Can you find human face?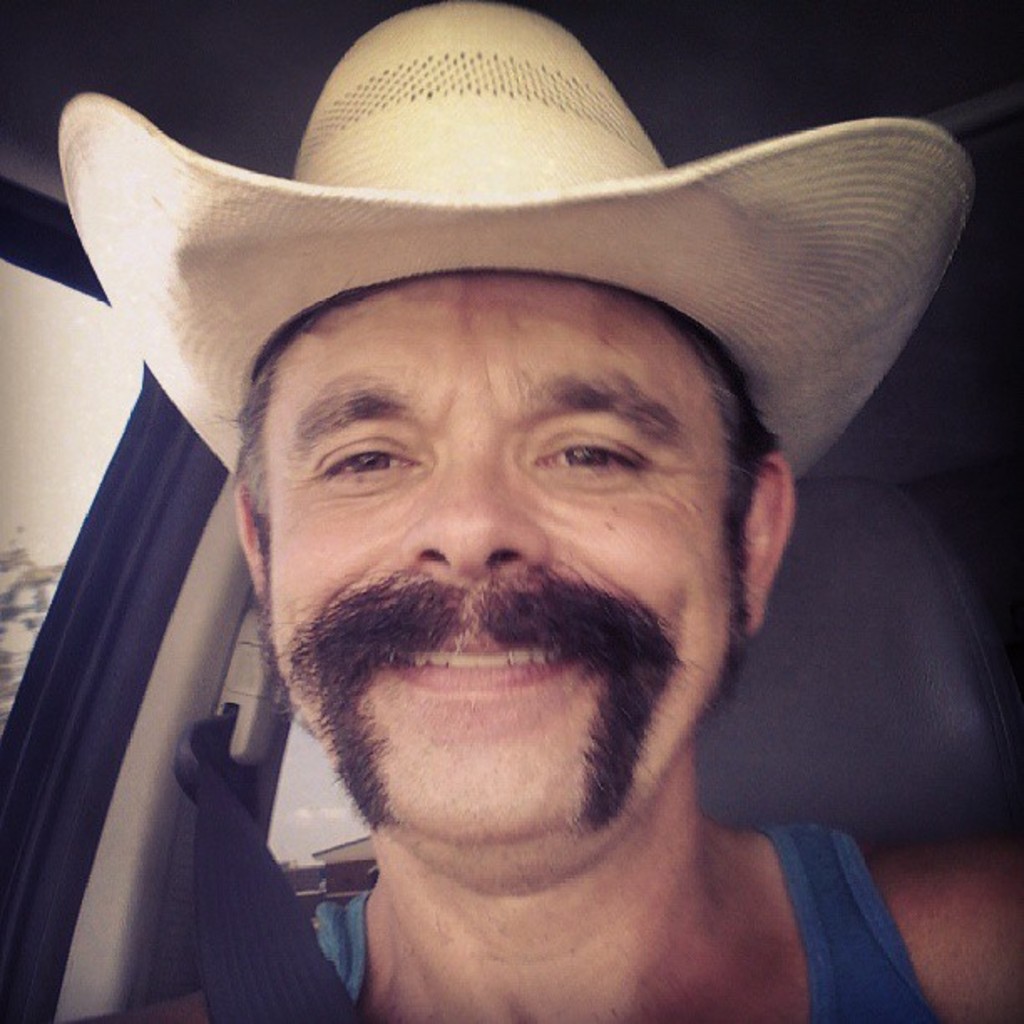
Yes, bounding box: box=[263, 281, 750, 882].
